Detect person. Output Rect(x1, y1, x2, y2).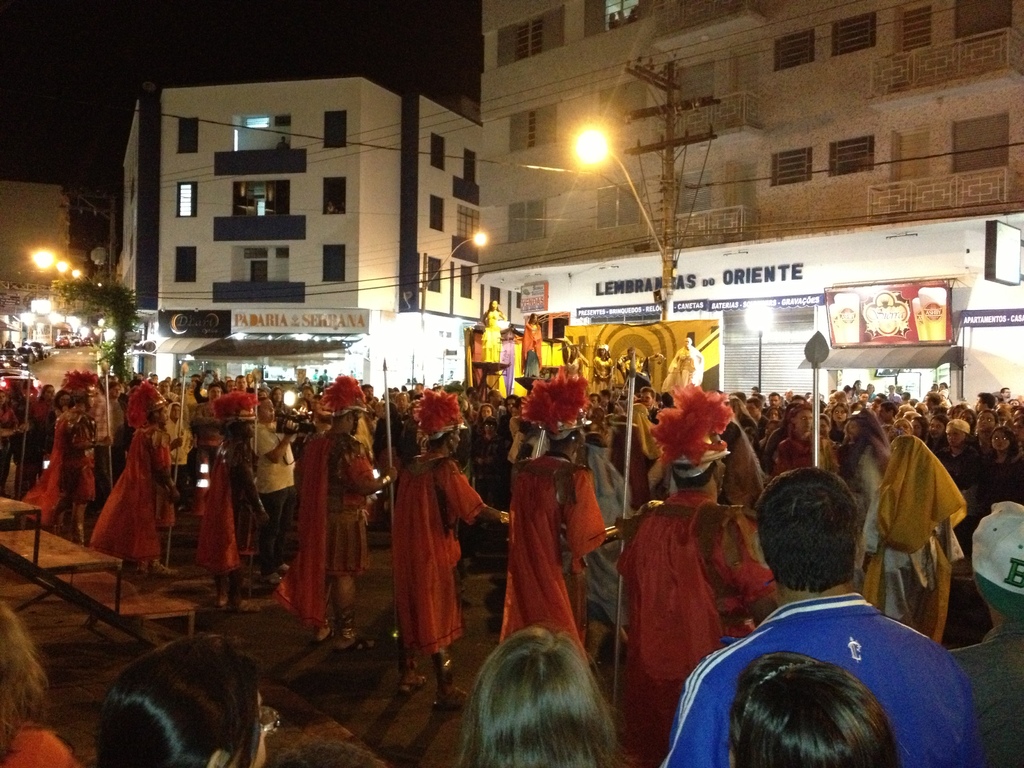
Rect(268, 387, 299, 416).
